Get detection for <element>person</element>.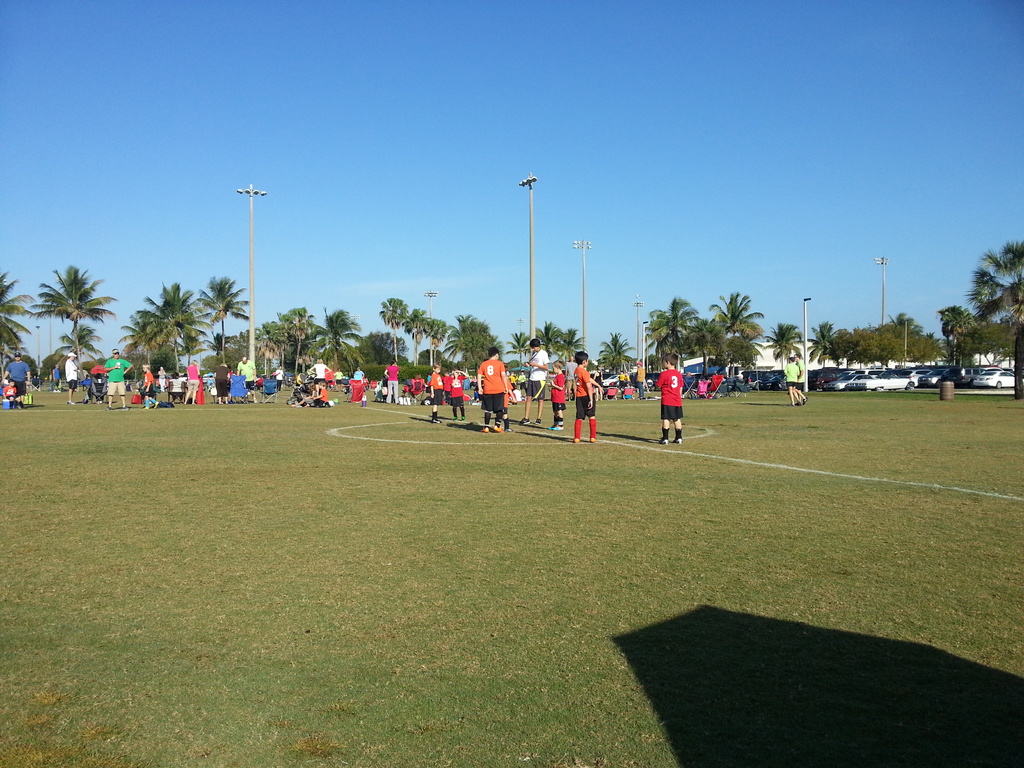
Detection: 1 352 35 412.
